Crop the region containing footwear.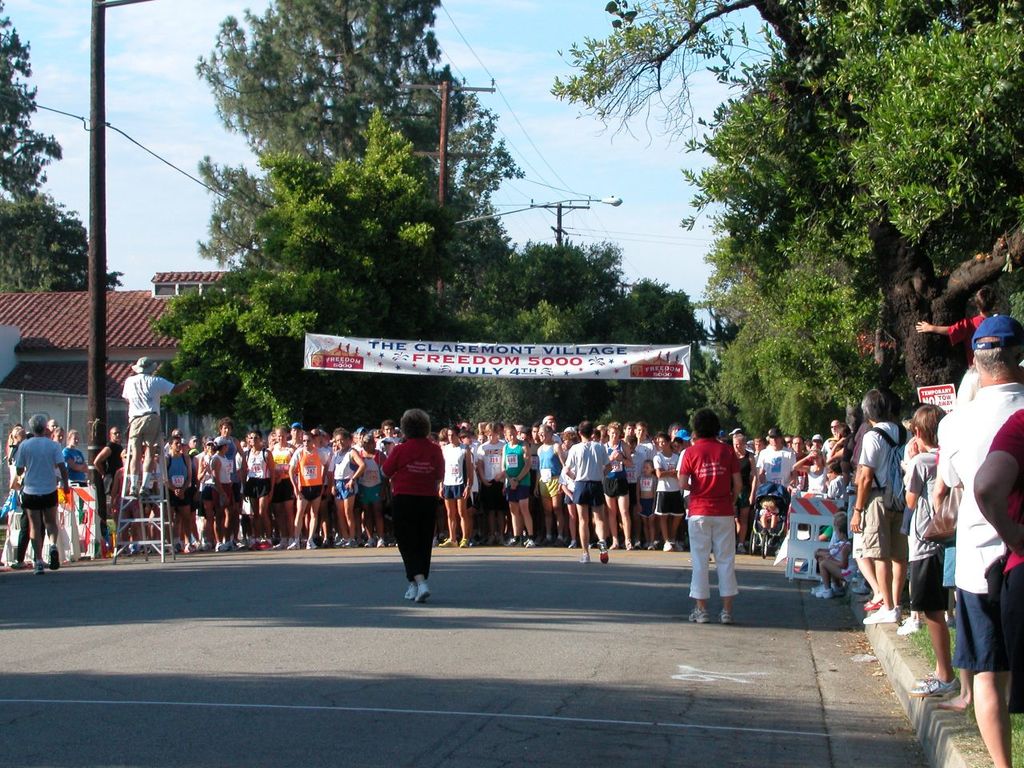
Crop region: region(935, 692, 970, 716).
